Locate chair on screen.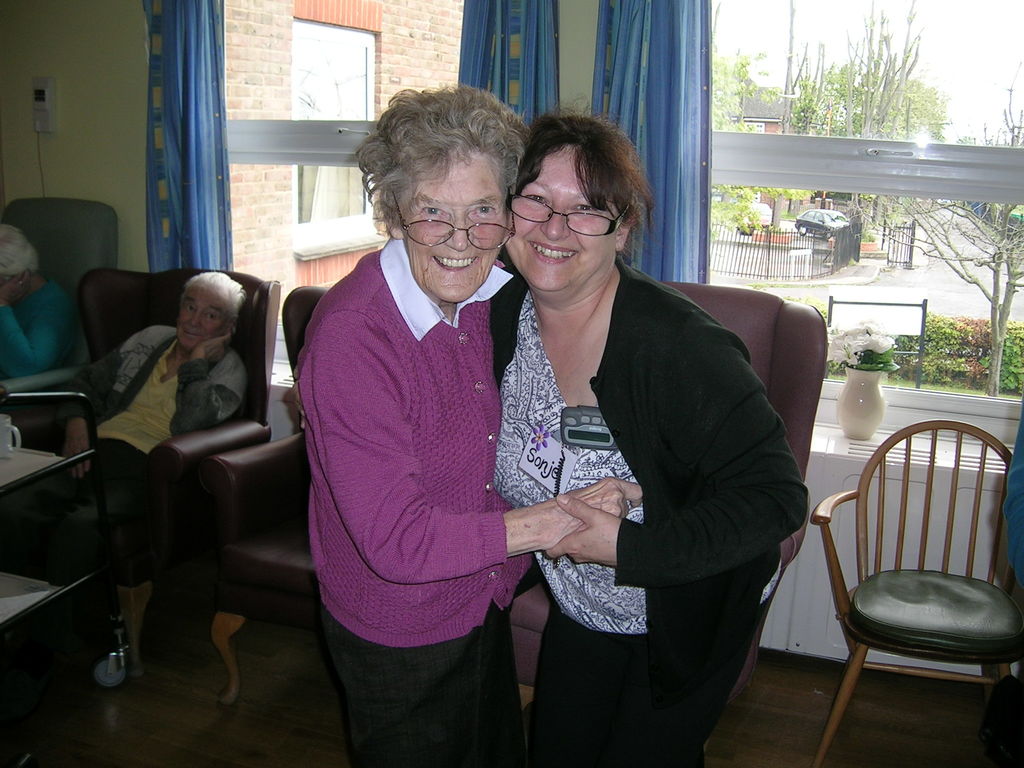
On screen at box(204, 283, 335, 705).
